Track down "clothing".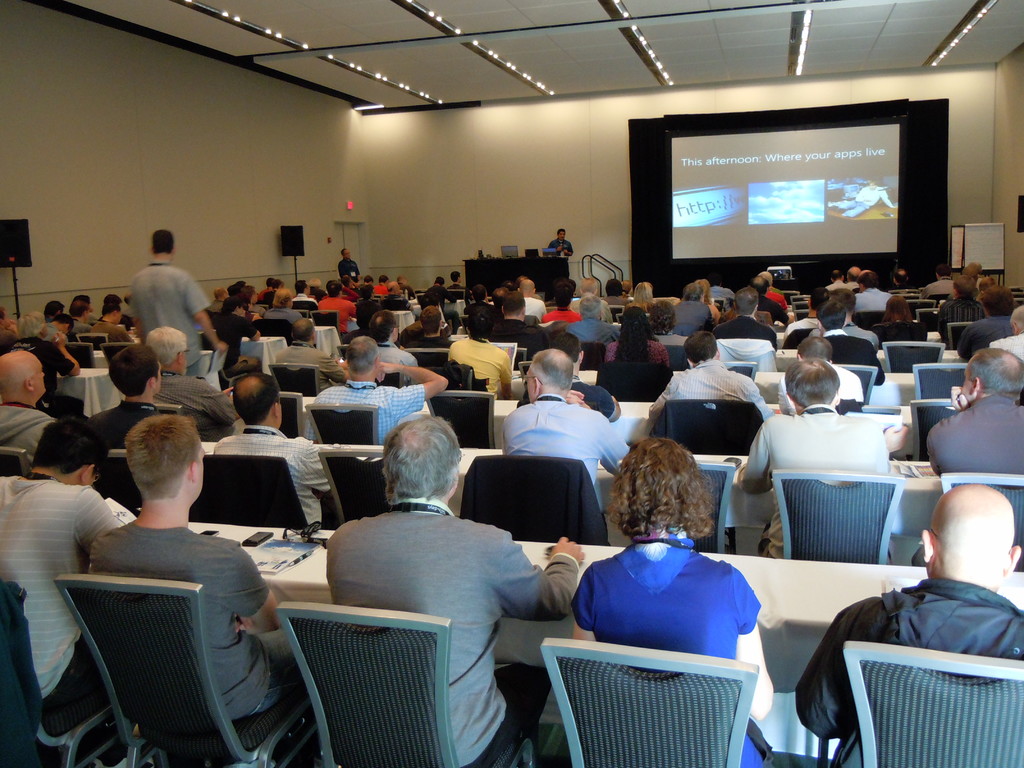
Tracked to Rect(314, 380, 424, 442).
